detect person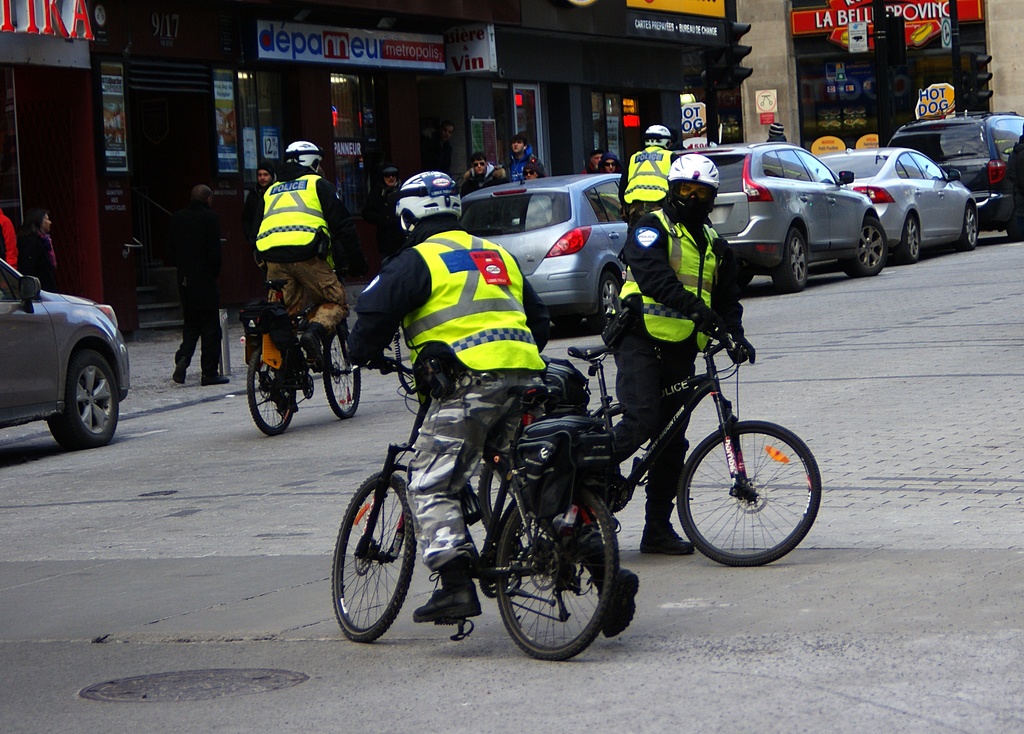
<region>598, 151, 621, 173</region>
